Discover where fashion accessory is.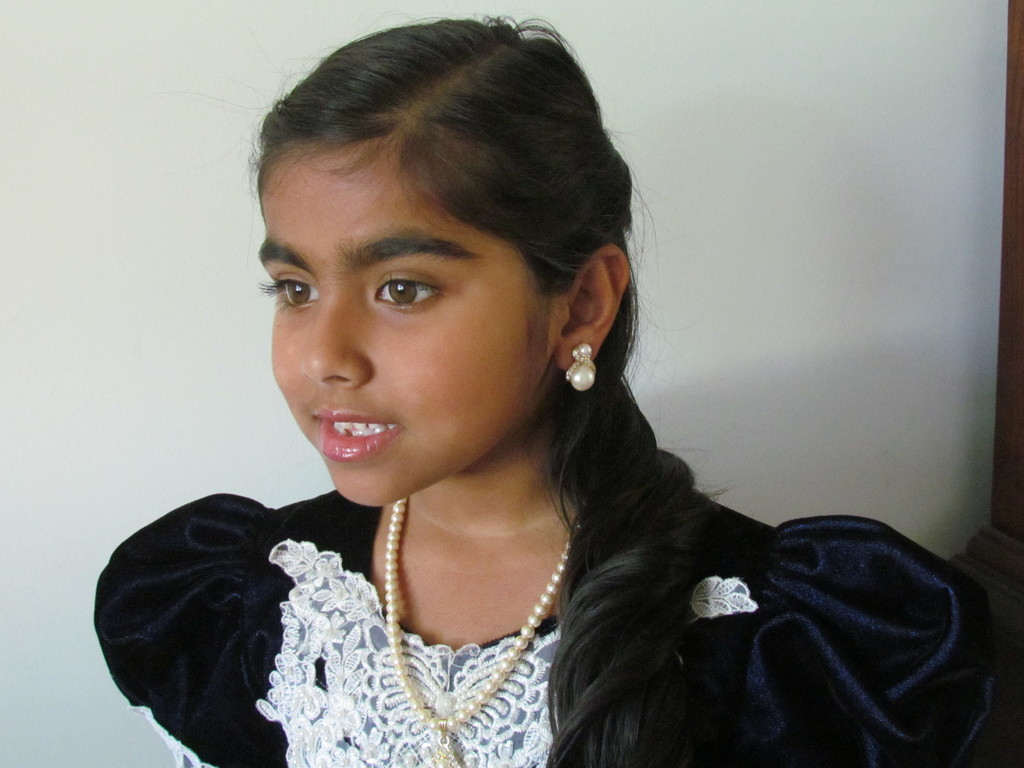
Discovered at left=382, top=488, right=589, bottom=766.
